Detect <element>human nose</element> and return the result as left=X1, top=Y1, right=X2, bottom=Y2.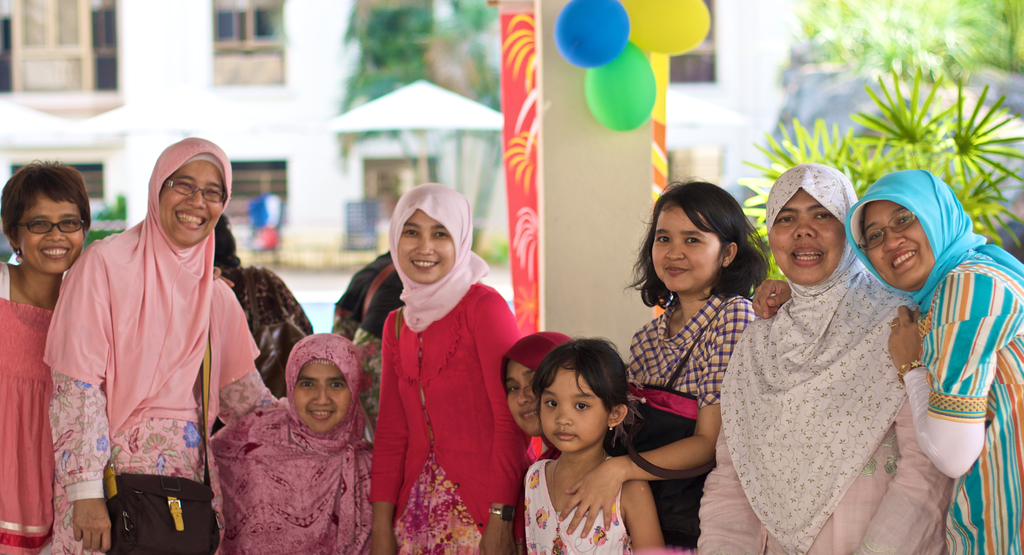
left=412, top=235, right=433, bottom=256.
